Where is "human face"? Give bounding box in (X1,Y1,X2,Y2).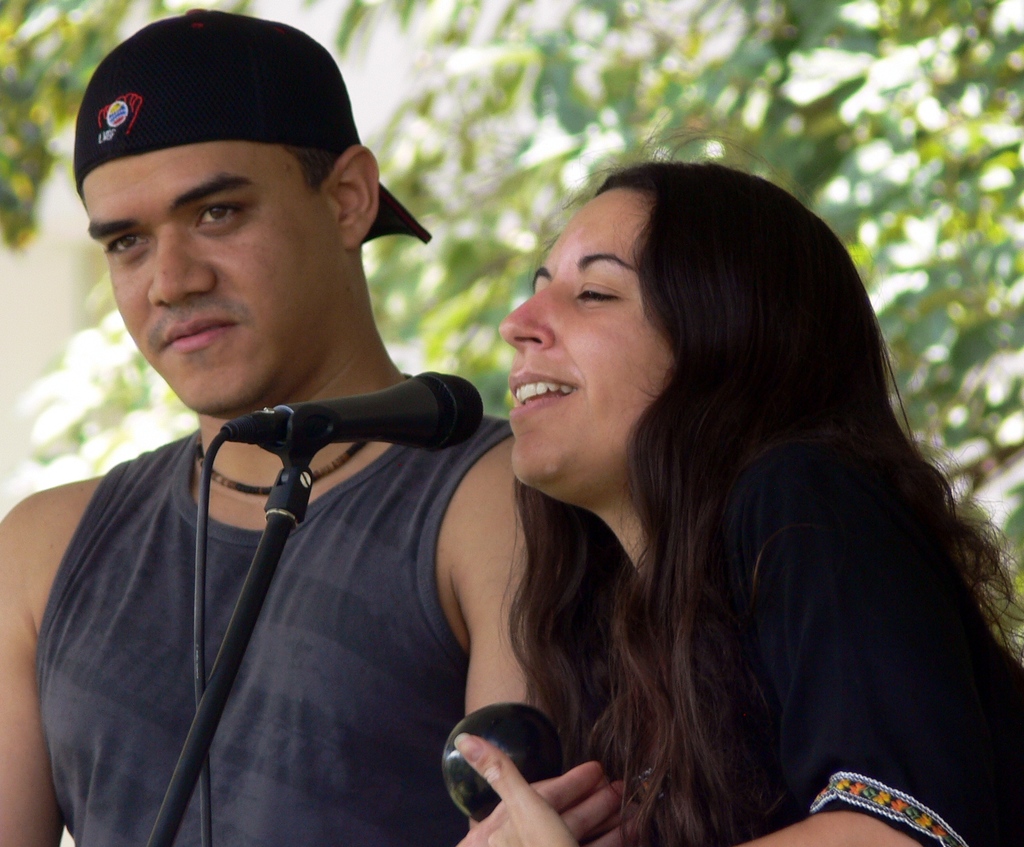
(80,160,349,421).
